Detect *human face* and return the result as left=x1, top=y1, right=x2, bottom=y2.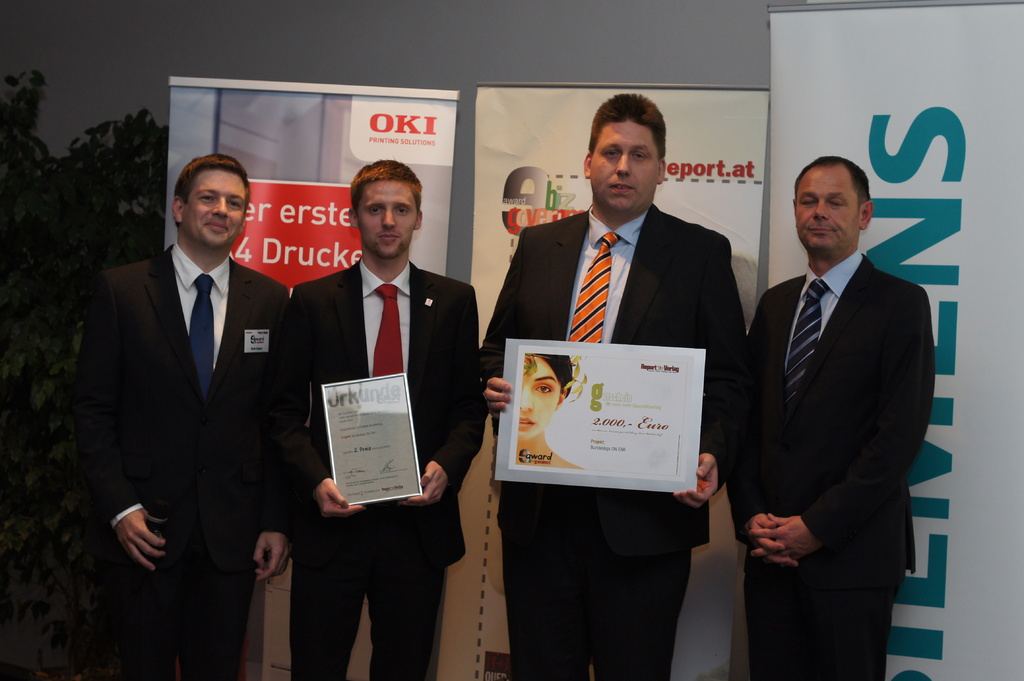
left=182, top=168, right=249, bottom=251.
